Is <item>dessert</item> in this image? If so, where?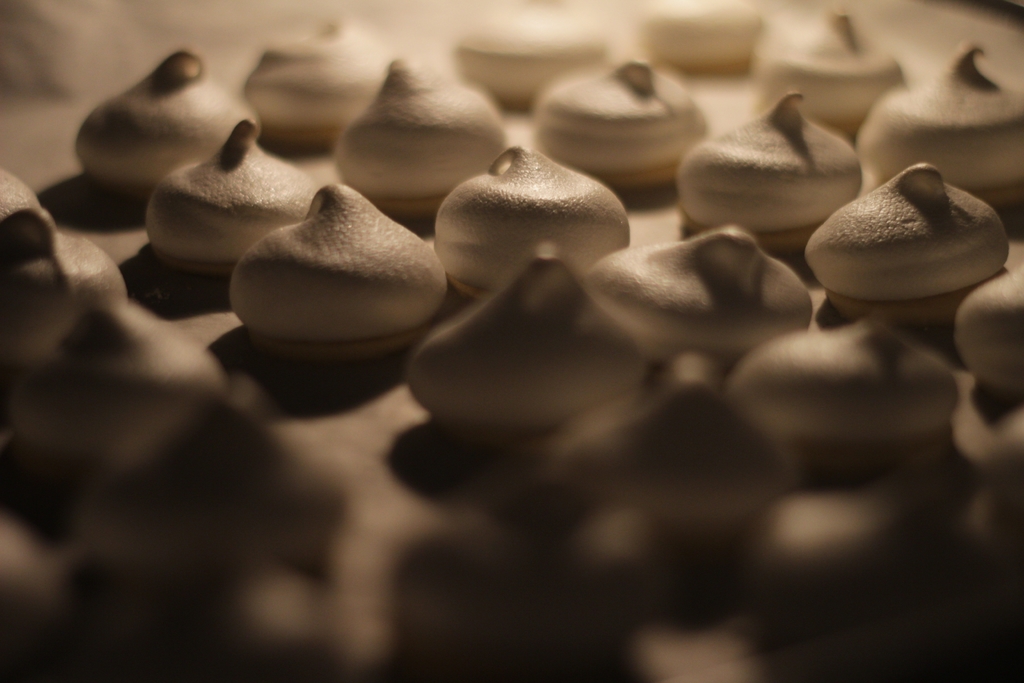
Yes, at 760:485:995:682.
